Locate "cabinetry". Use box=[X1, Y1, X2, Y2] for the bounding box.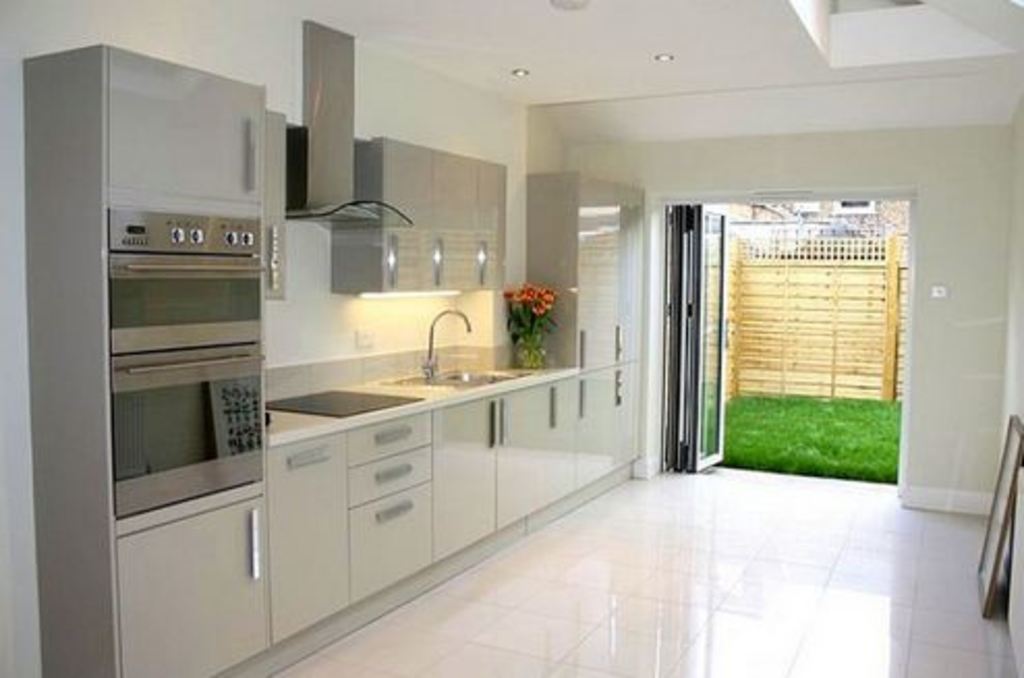
box=[427, 392, 495, 570].
